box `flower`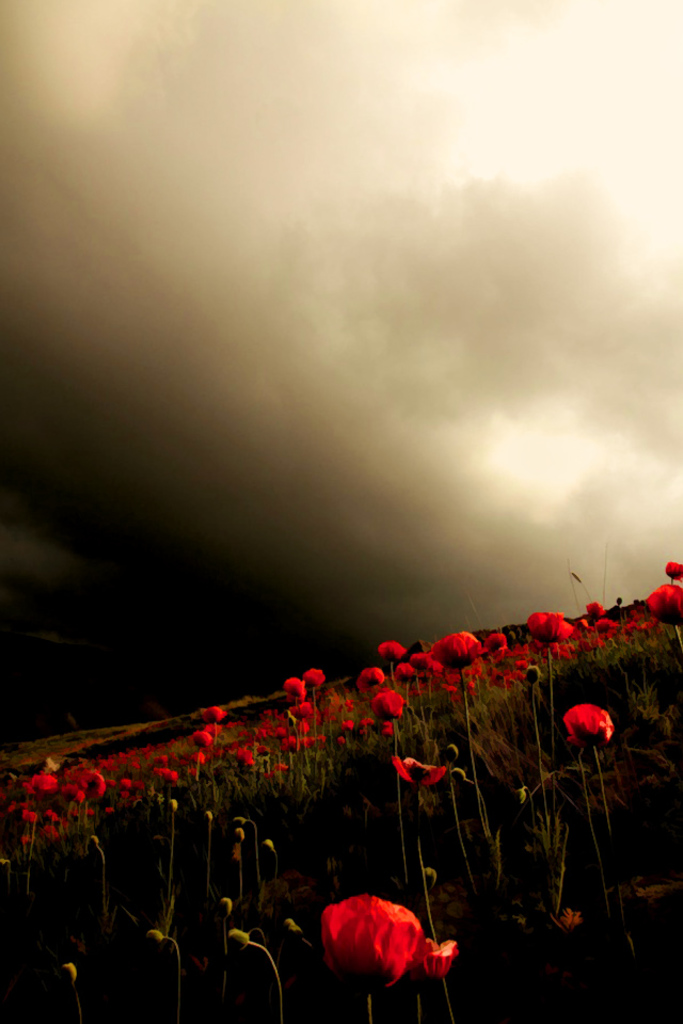
[666, 551, 682, 579]
